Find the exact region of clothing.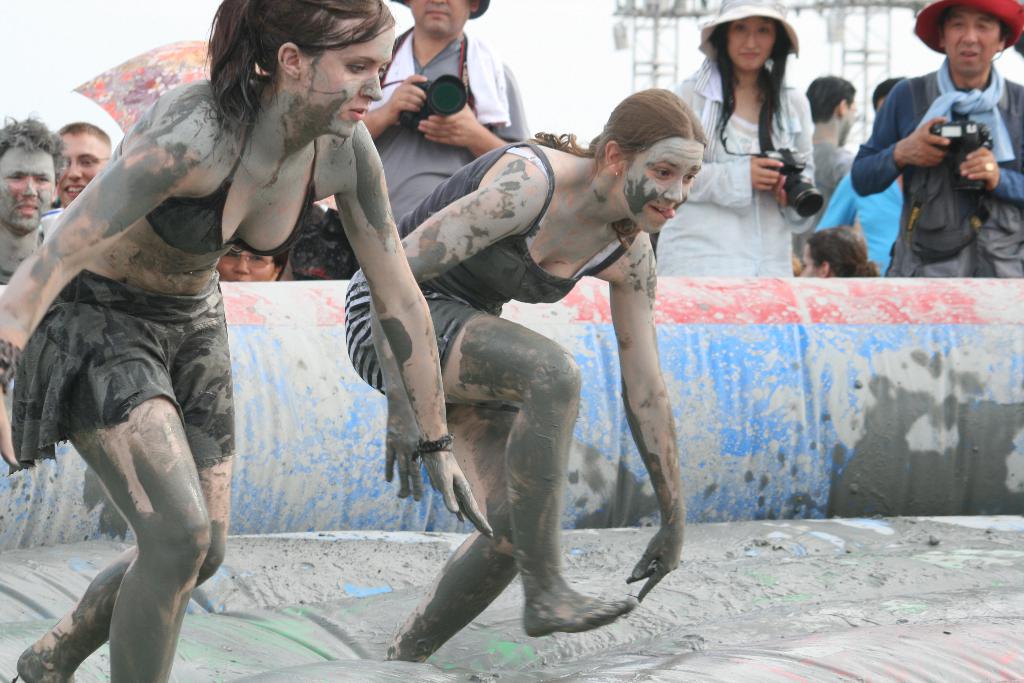
Exact region: {"left": 869, "top": 26, "right": 1016, "bottom": 269}.
